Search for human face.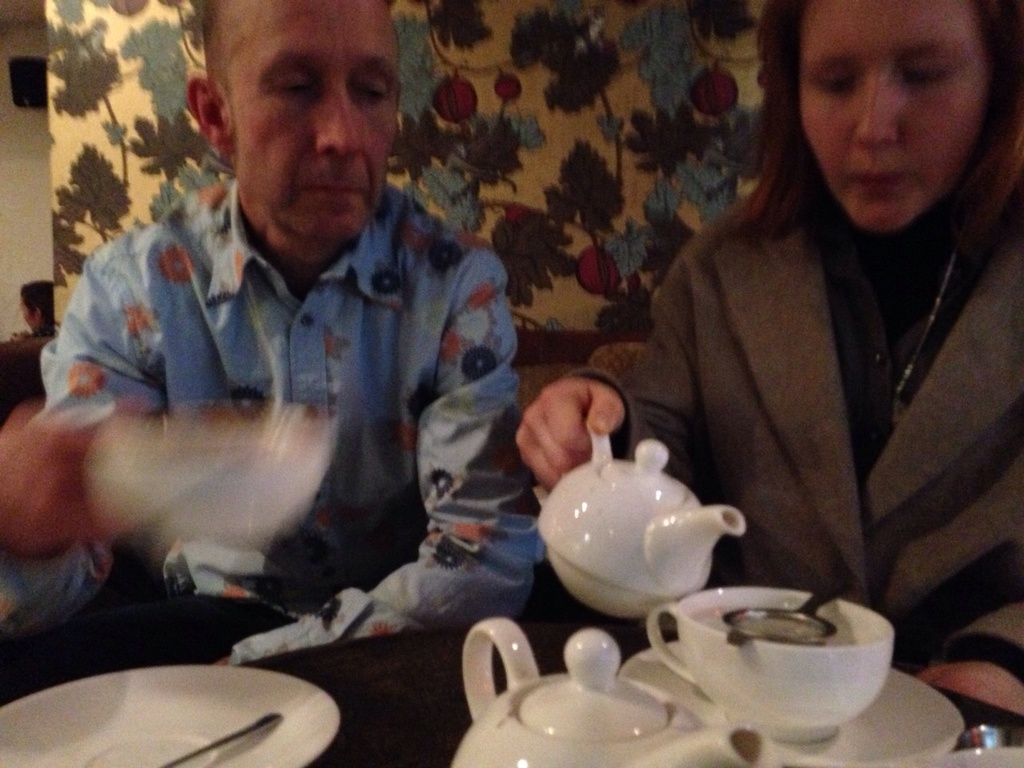
Found at locate(798, 0, 983, 230).
